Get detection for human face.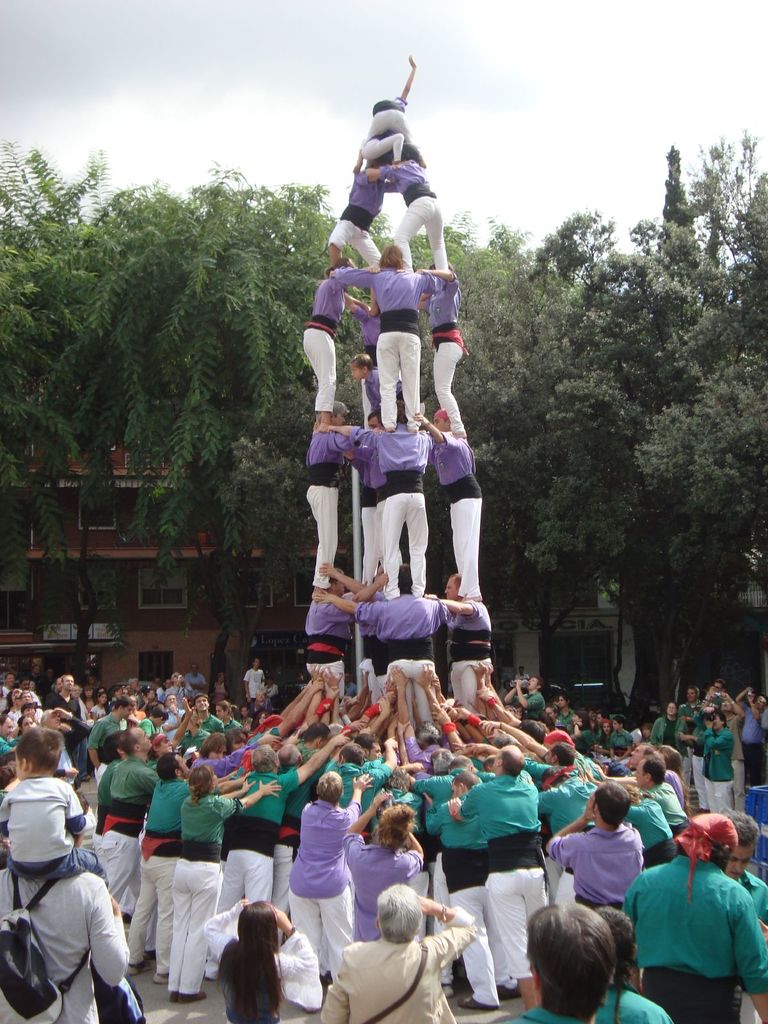
Detection: bbox(667, 705, 676, 715).
